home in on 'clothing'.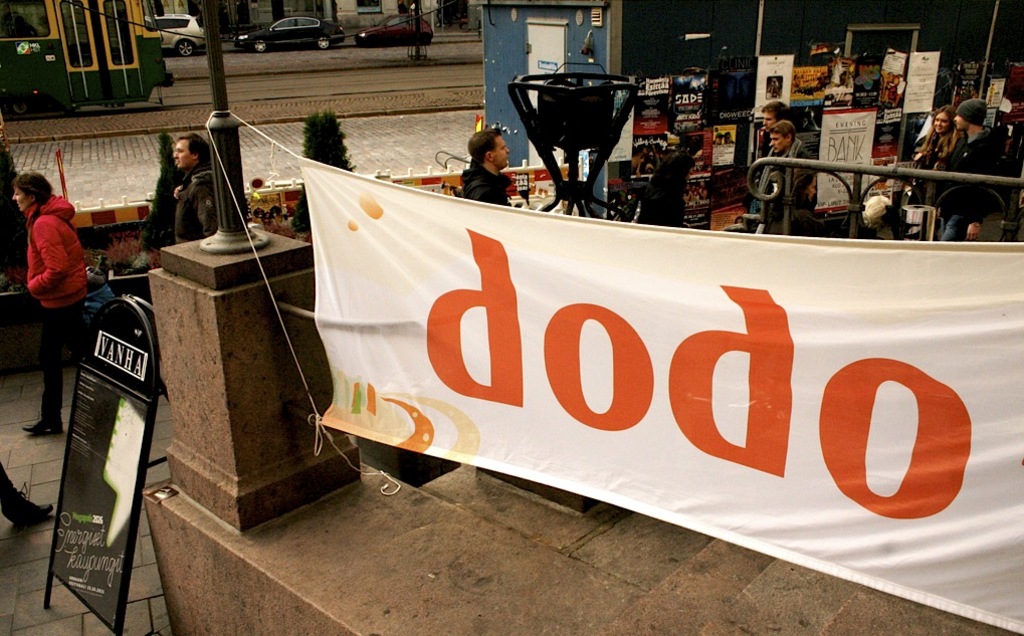
Homed in at {"x1": 938, "y1": 197, "x2": 970, "y2": 239}.
